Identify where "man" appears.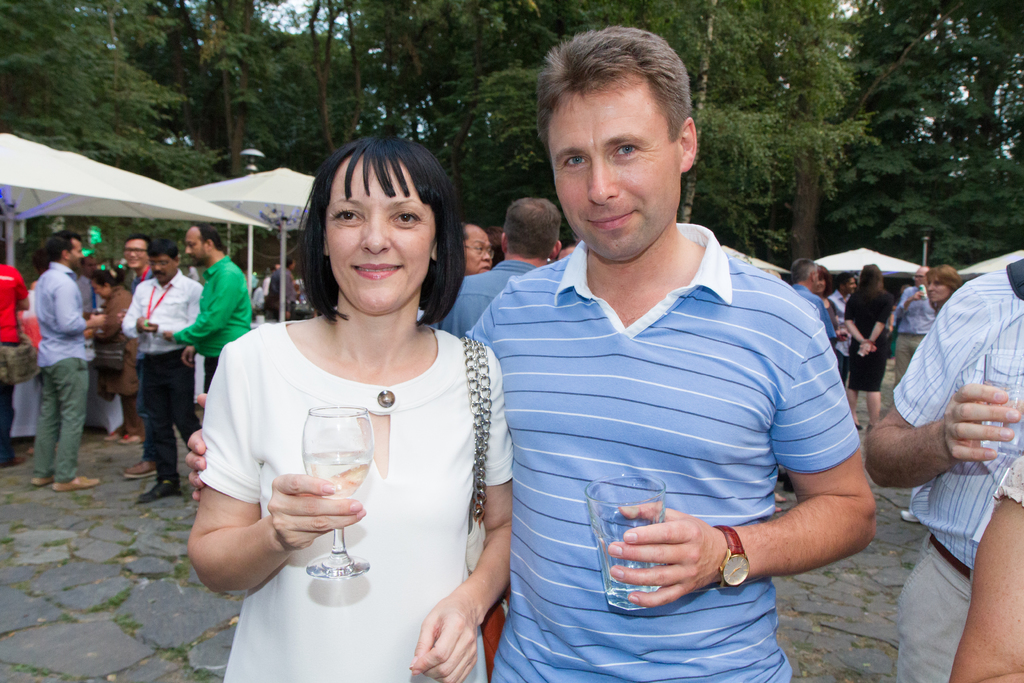
Appears at 159 216 261 382.
